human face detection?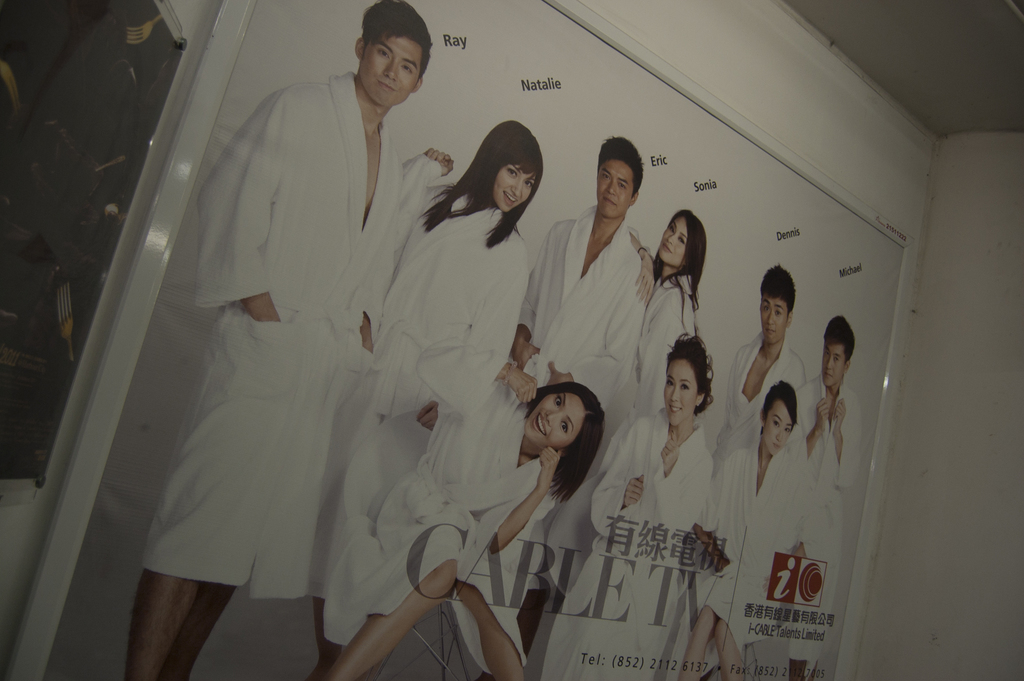
x1=525, y1=396, x2=580, y2=444
